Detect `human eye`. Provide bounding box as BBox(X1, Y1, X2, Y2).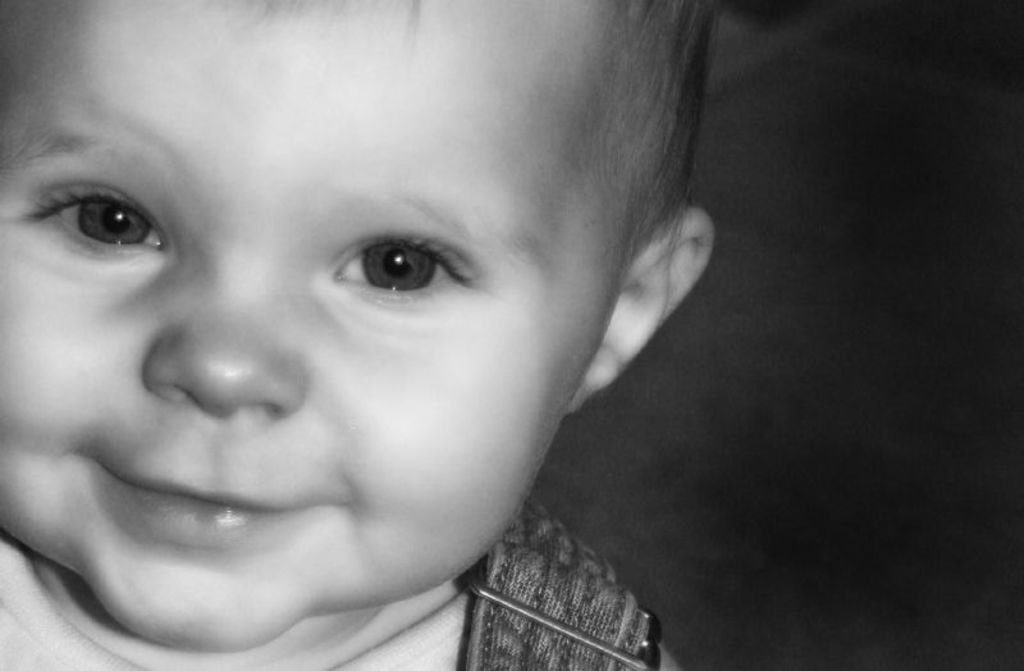
BBox(24, 160, 165, 270).
